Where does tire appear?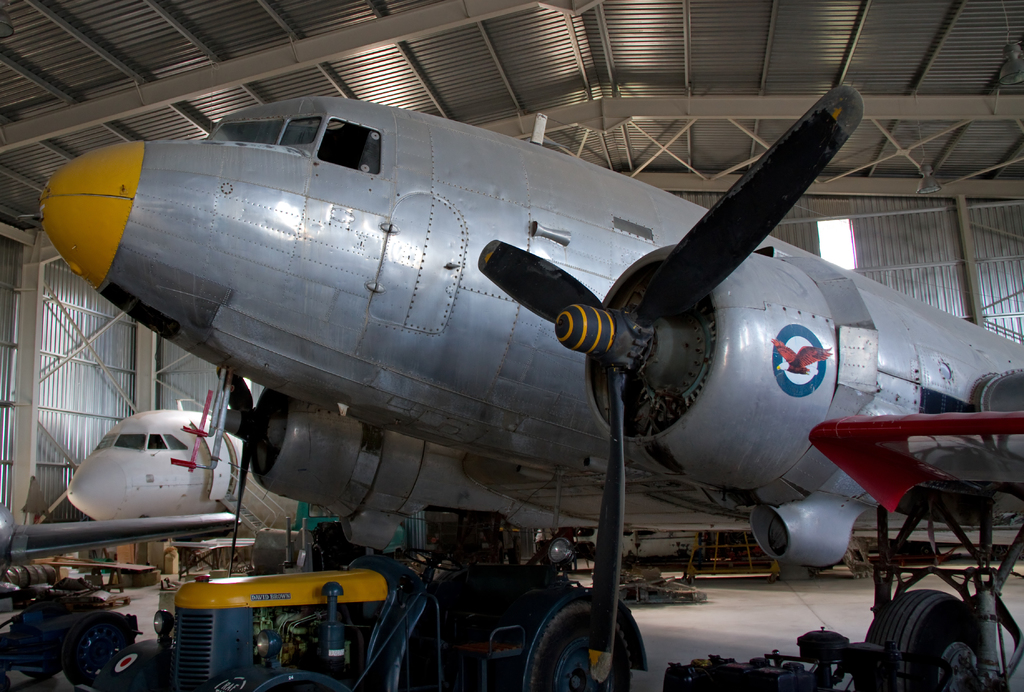
Appears at 13:616:63:678.
